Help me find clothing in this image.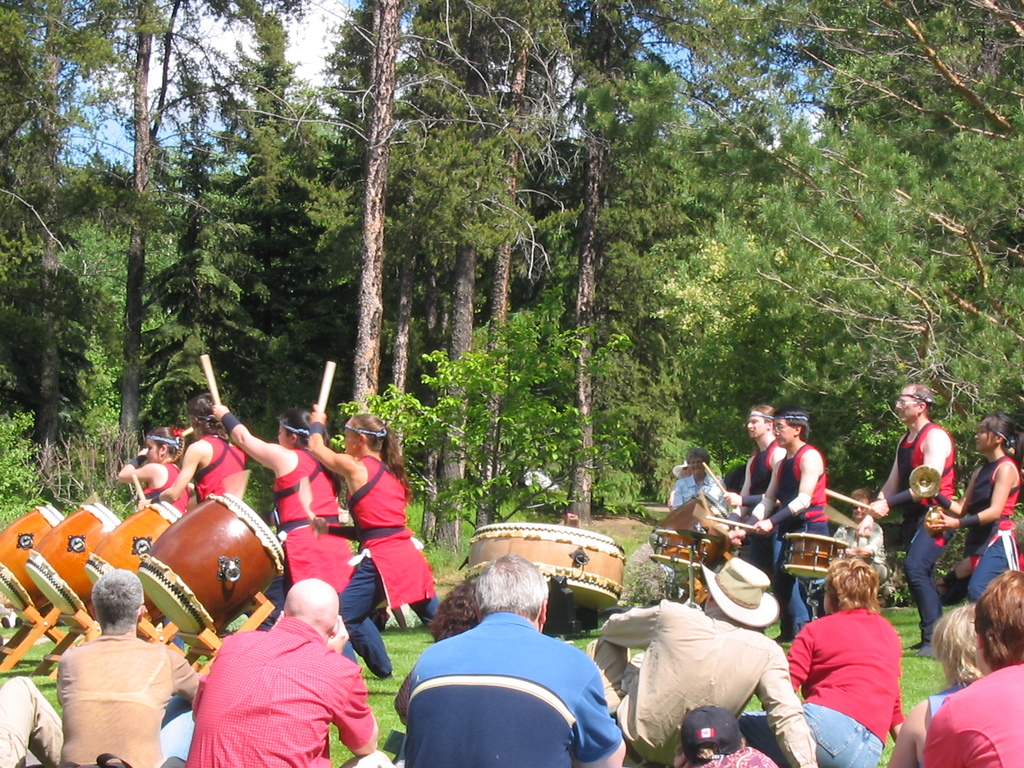
Found it: Rect(598, 609, 813, 766).
